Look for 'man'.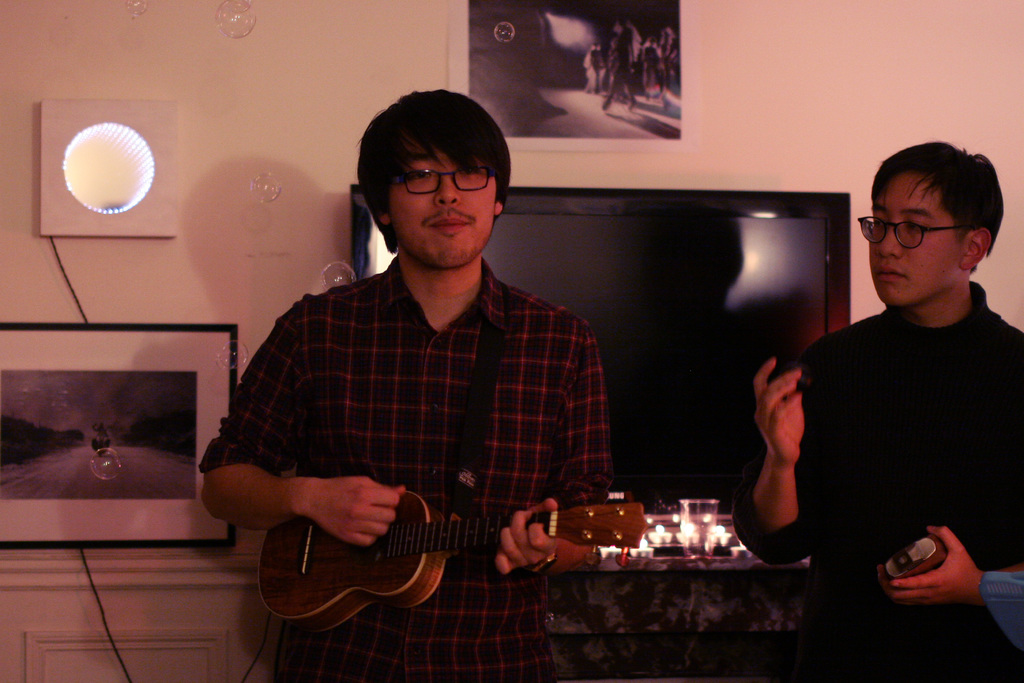
Found: [x1=202, y1=86, x2=616, y2=682].
